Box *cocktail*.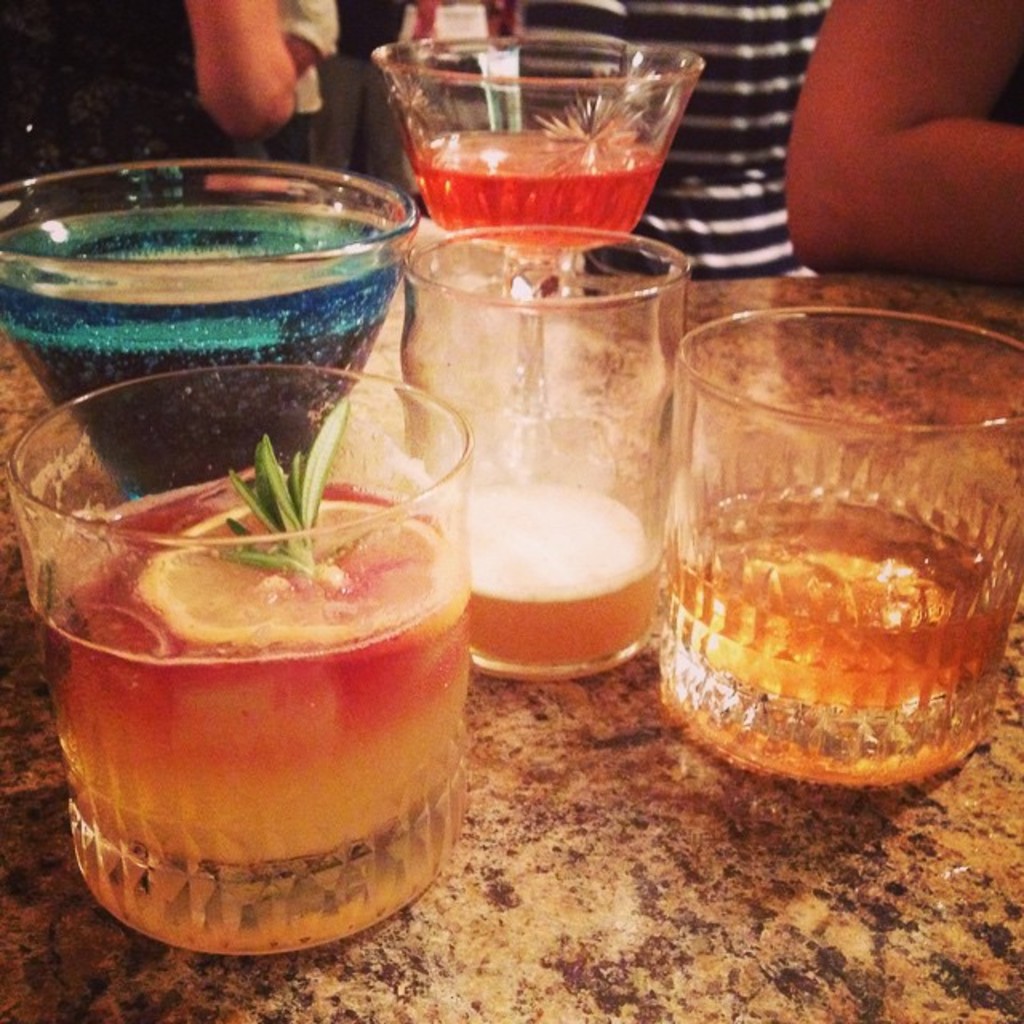
[398,222,694,677].
